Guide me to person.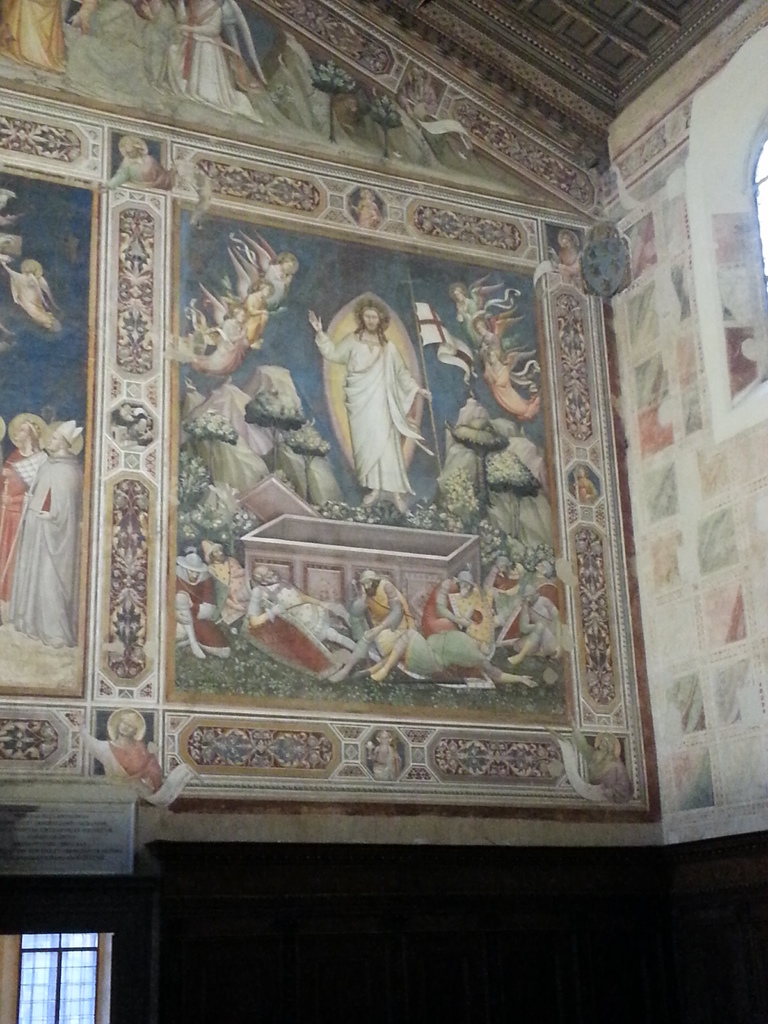
Guidance: <box>10,410,77,657</box>.
